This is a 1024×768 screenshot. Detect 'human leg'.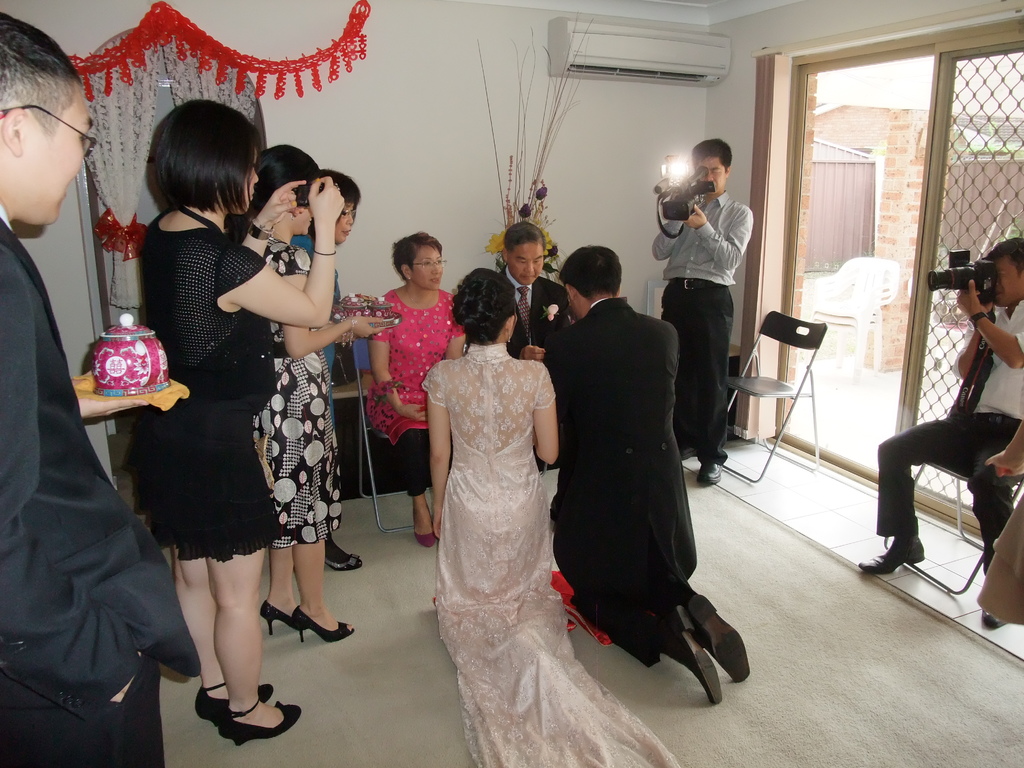
rect(661, 484, 747, 684).
